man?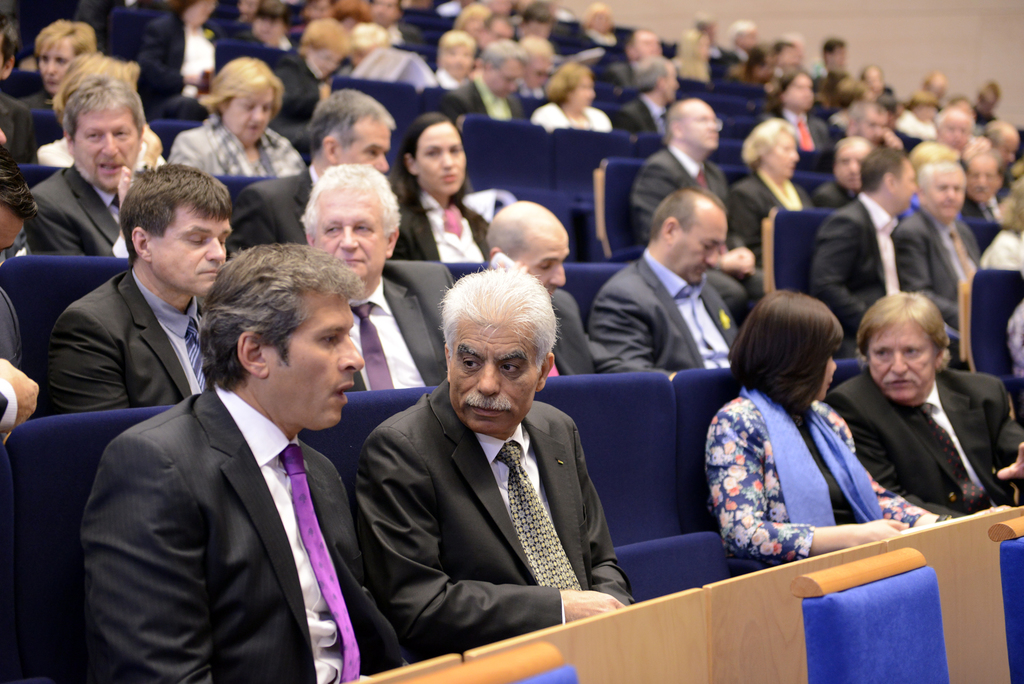
292, 161, 456, 391
